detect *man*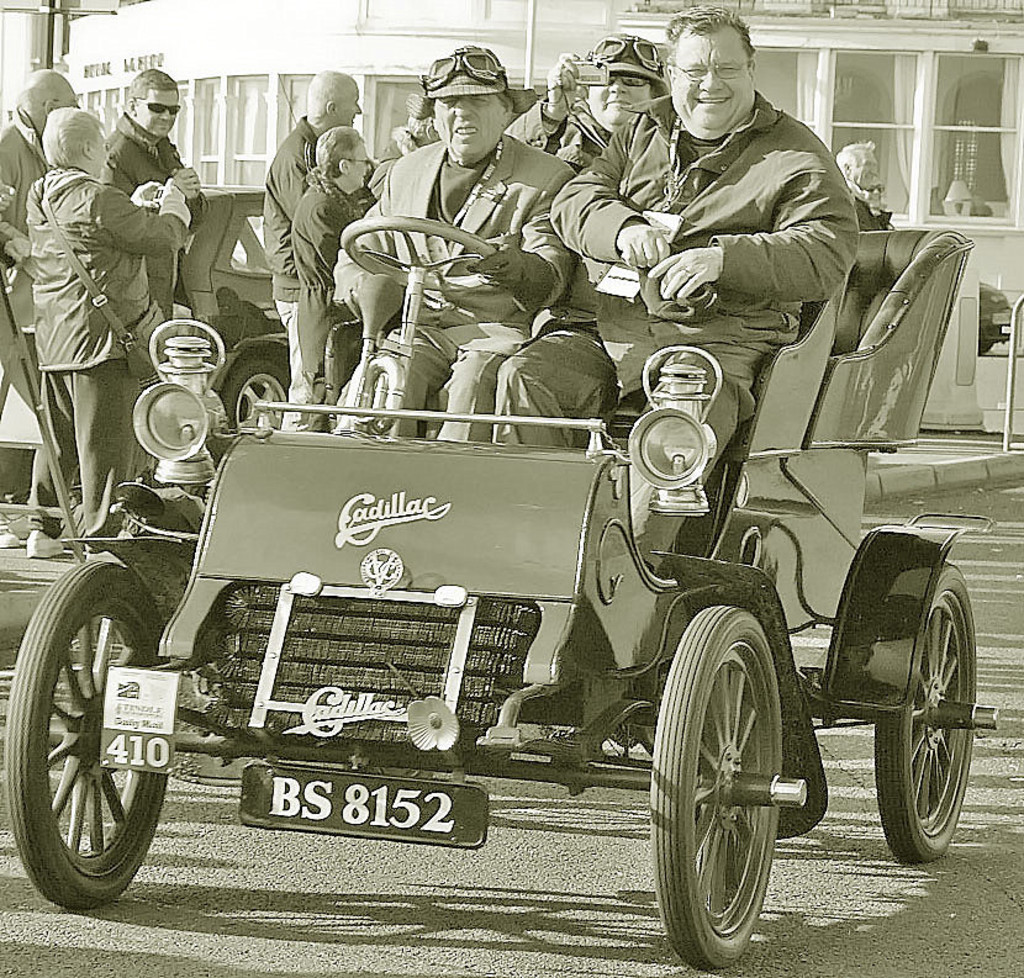
Rect(835, 137, 894, 231)
